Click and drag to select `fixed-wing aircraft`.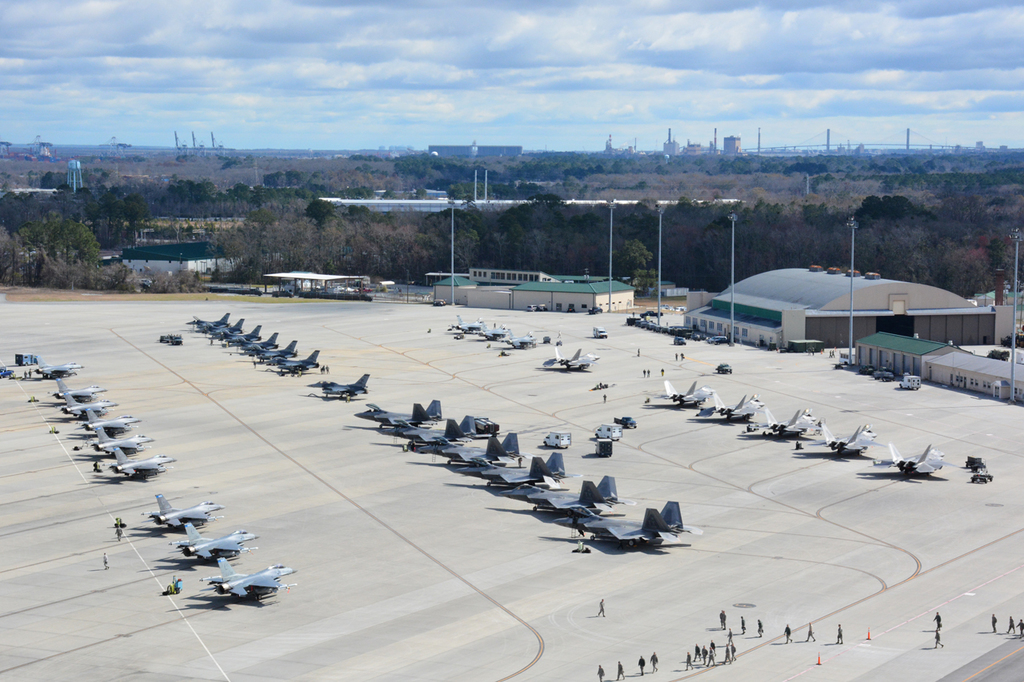
Selection: Rect(30, 354, 86, 379).
